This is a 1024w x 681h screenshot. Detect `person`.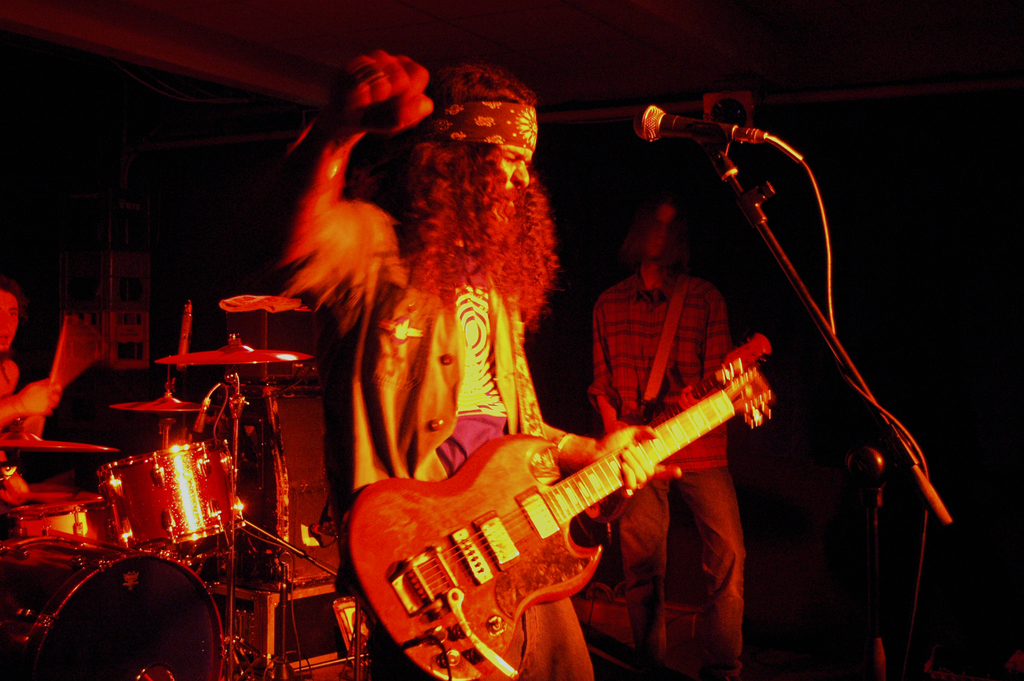
586 197 748 680.
